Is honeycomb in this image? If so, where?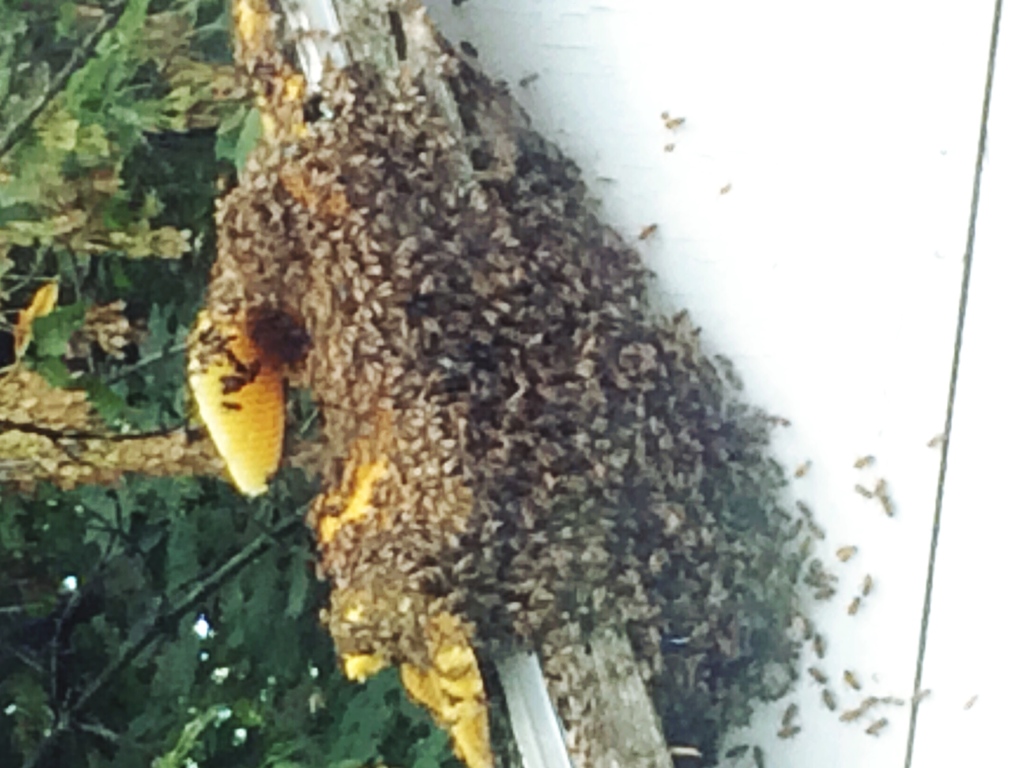
Yes, at {"left": 193, "top": 45, "right": 805, "bottom": 762}.
